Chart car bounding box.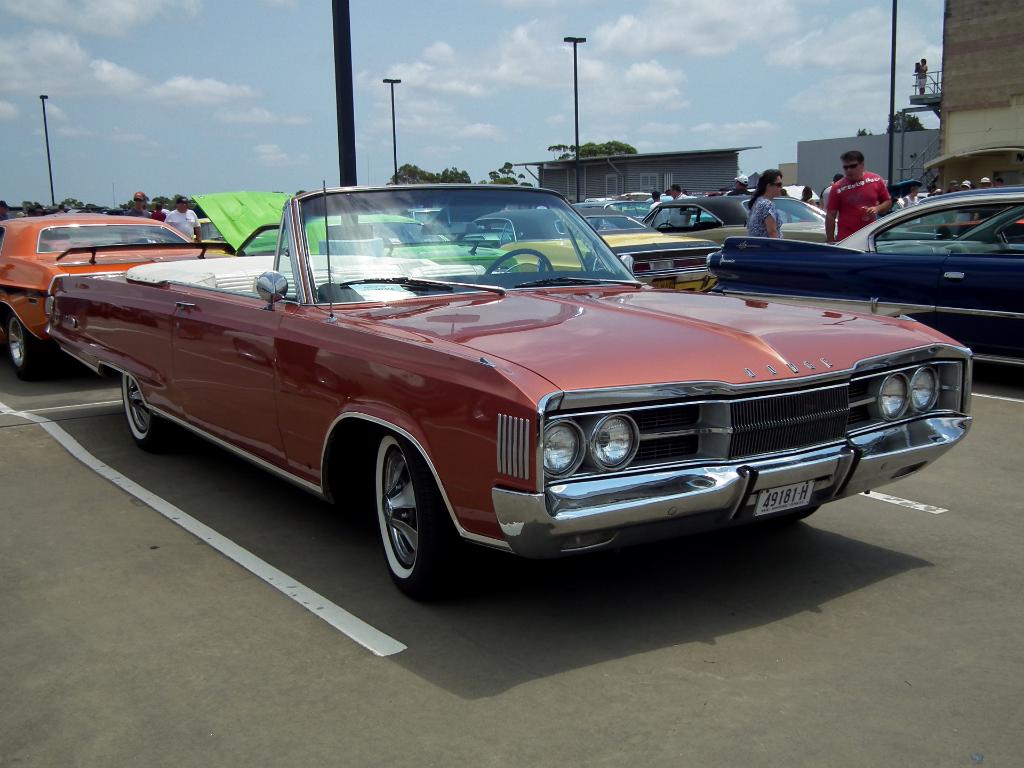
Charted: locate(0, 213, 230, 378).
